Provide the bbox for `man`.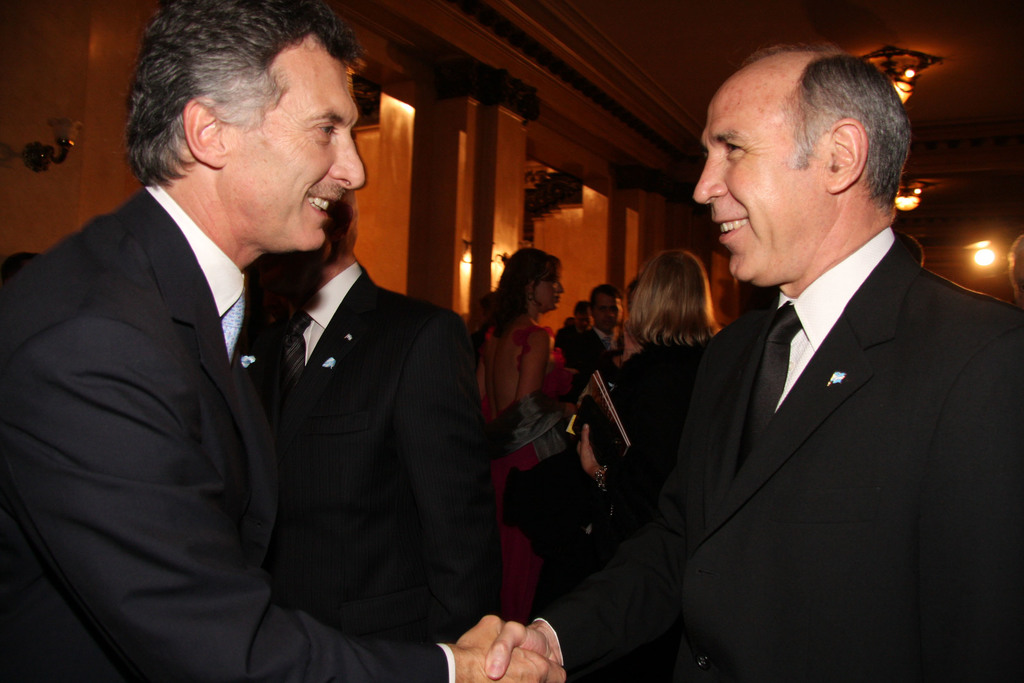
box=[566, 284, 626, 401].
